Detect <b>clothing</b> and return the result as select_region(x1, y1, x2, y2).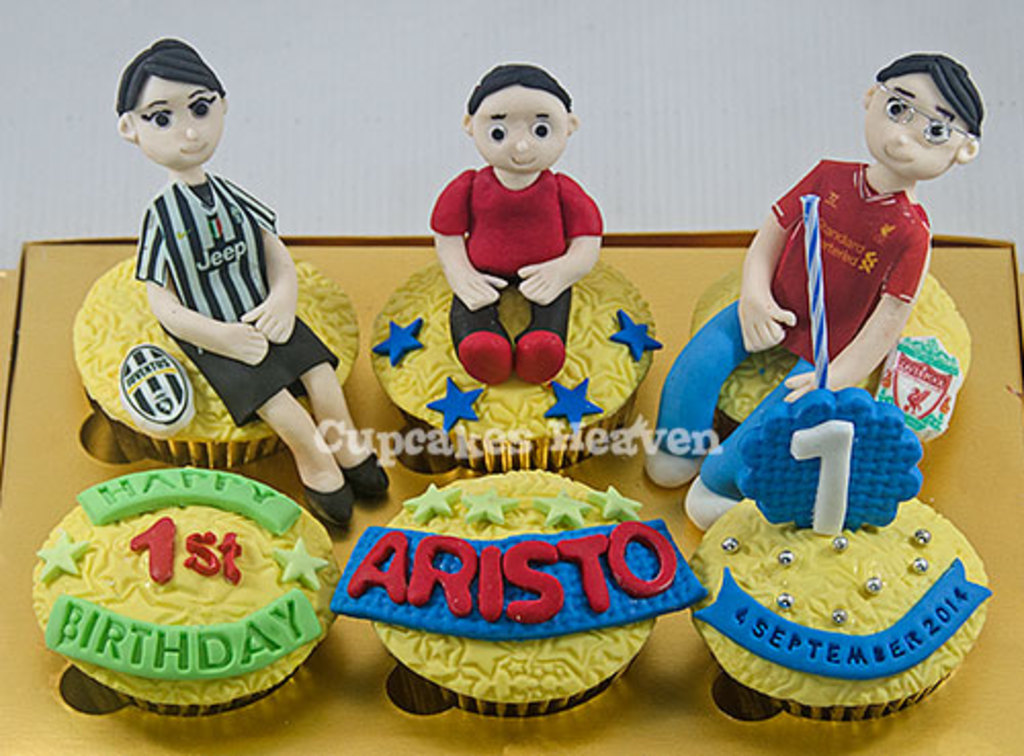
select_region(428, 158, 606, 346).
